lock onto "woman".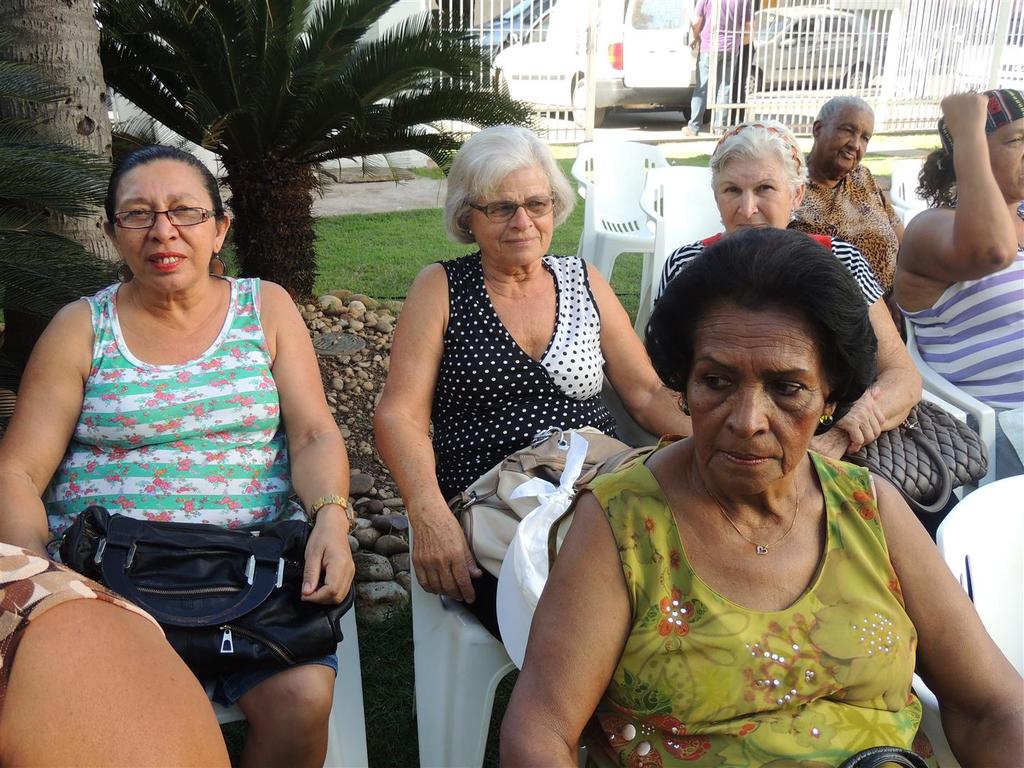
Locked: 652,121,971,562.
